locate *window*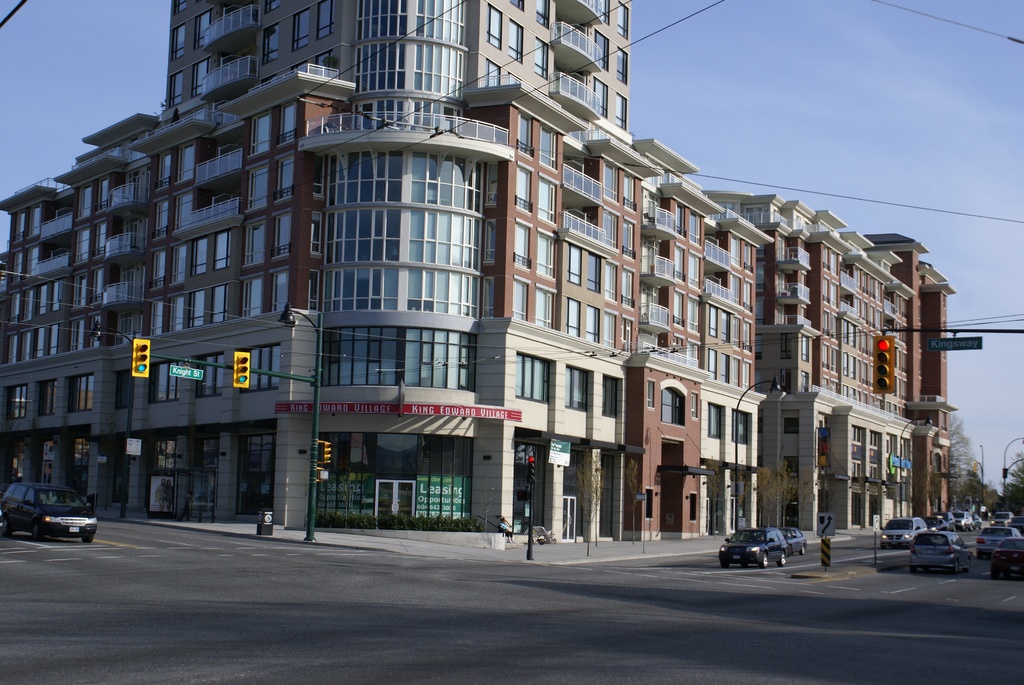
506/19/523/67
